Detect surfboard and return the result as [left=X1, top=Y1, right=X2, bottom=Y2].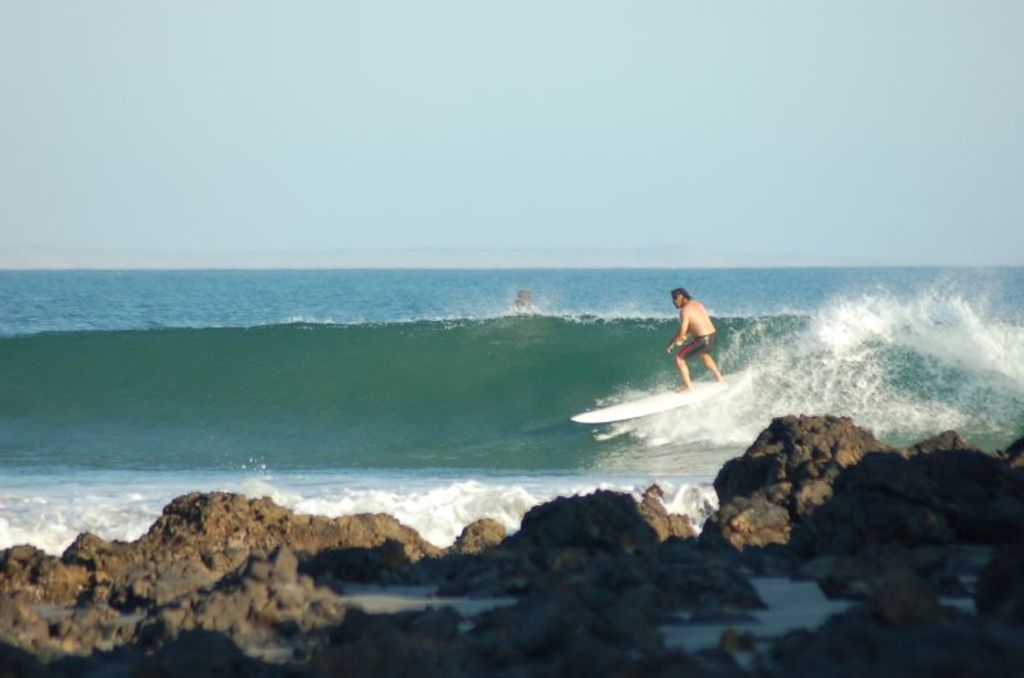
[left=568, top=376, right=732, bottom=427].
